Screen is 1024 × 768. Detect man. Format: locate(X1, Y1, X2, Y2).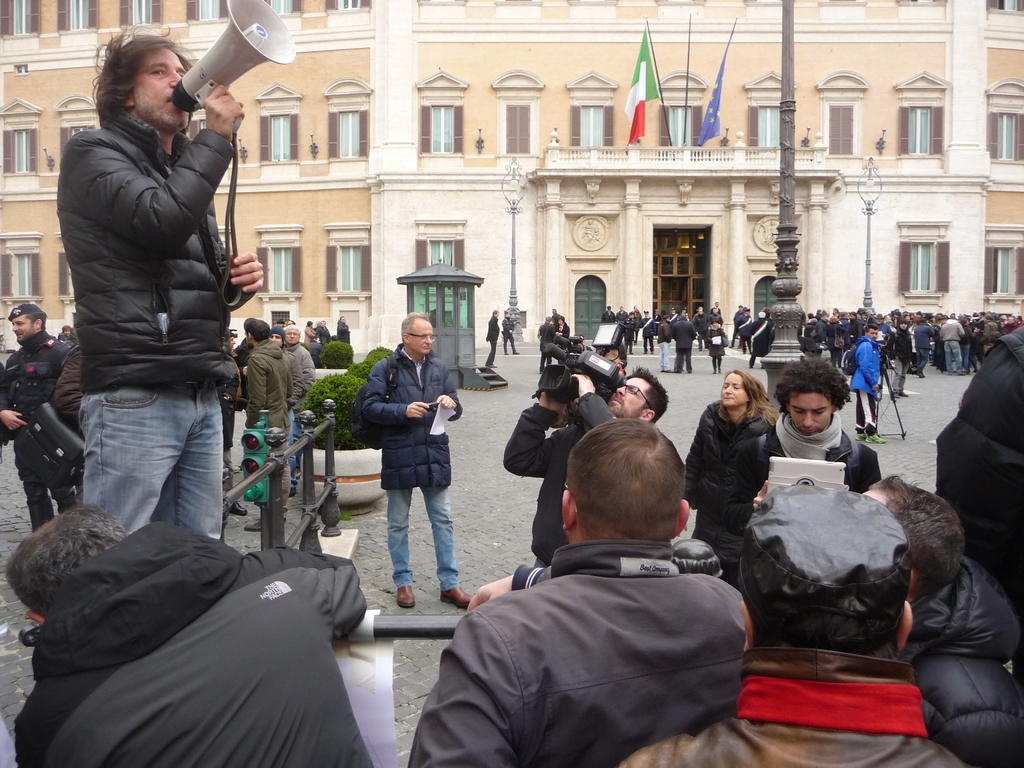
locate(228, 333, 236, 349).
